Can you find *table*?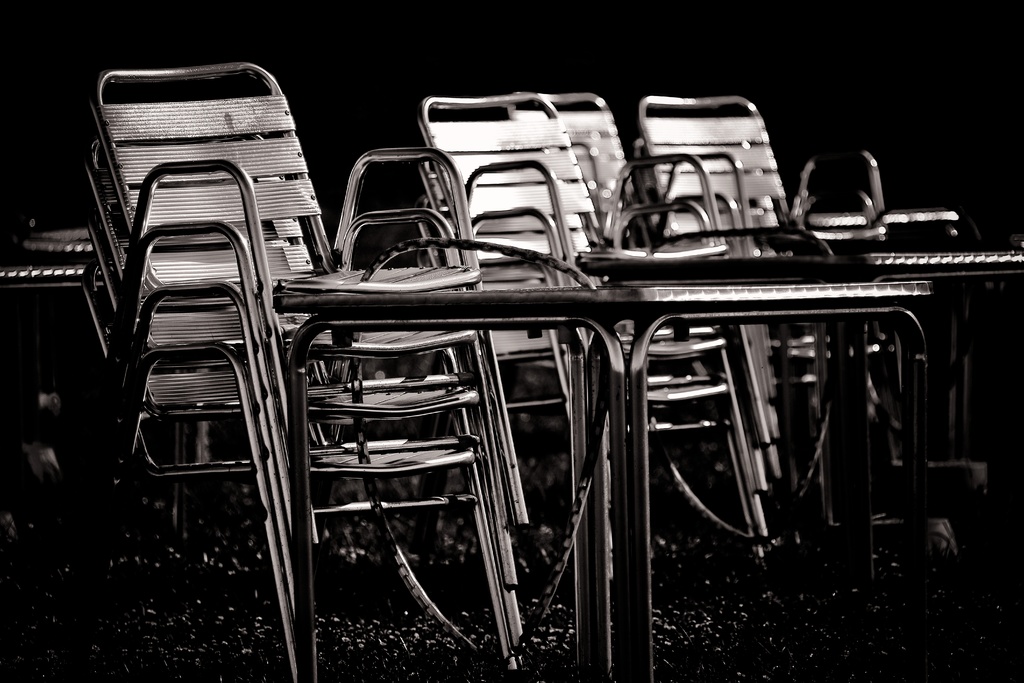
Yes, bounding box: x1=575, y1=240, x2=1023, y2=593.
